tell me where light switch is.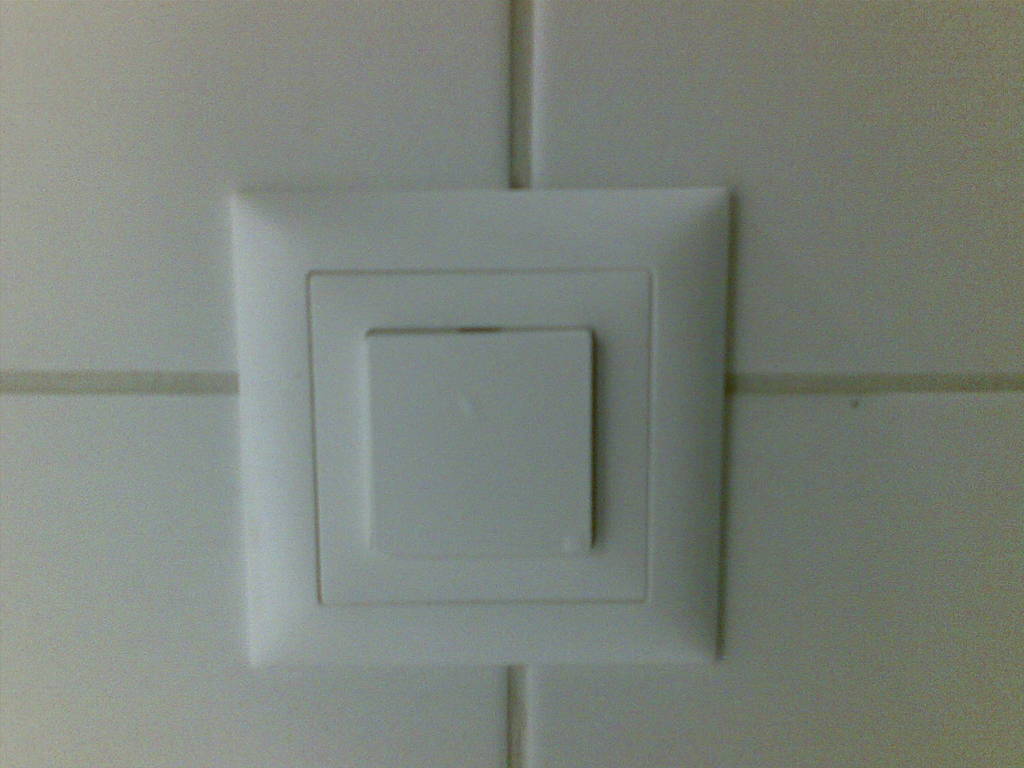
light switch is at pyautogui.locateOnScreen(232, 187, 727, 665).
